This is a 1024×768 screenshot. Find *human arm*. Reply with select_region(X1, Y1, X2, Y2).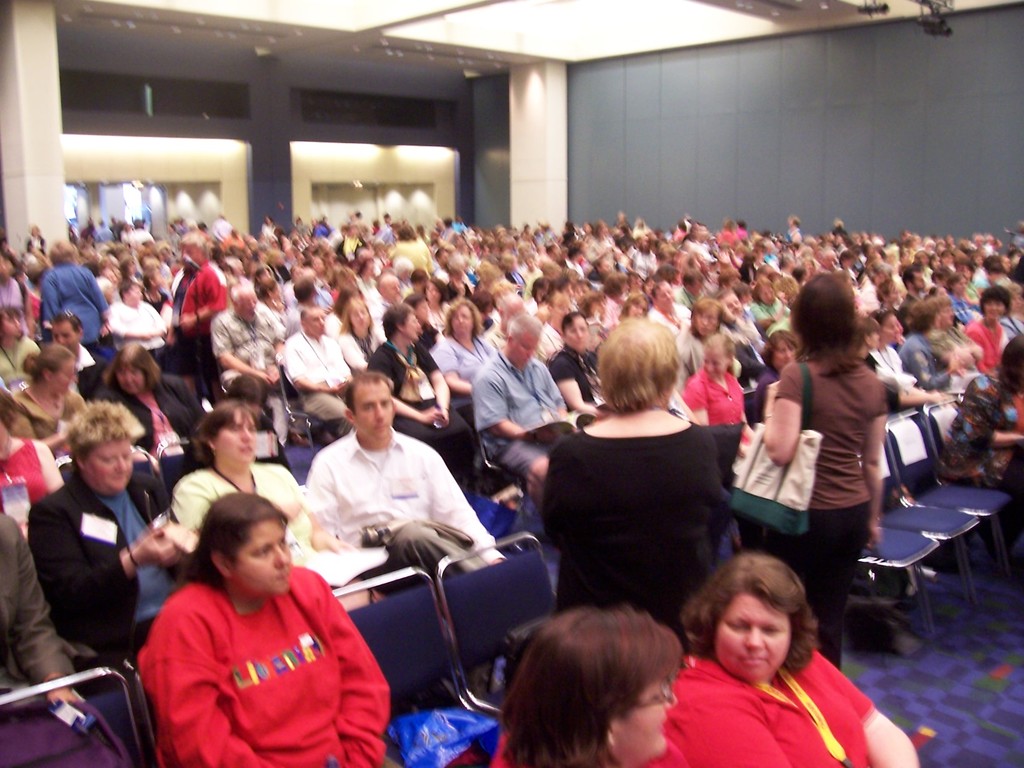
select_region(344, 340, 367, 371).
